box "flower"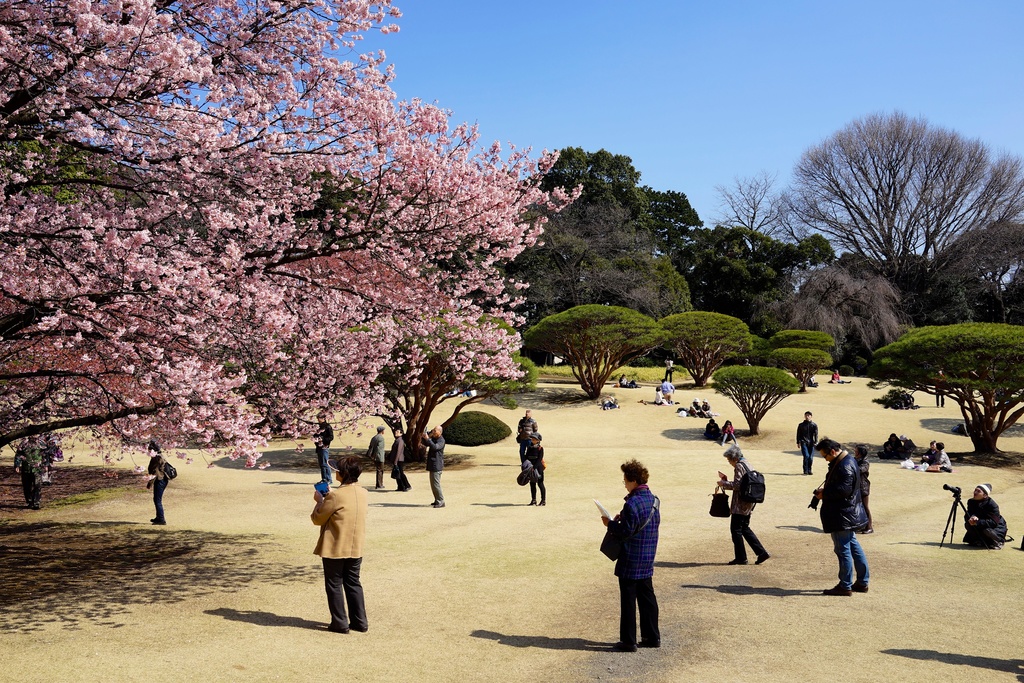
504 365 520 377
